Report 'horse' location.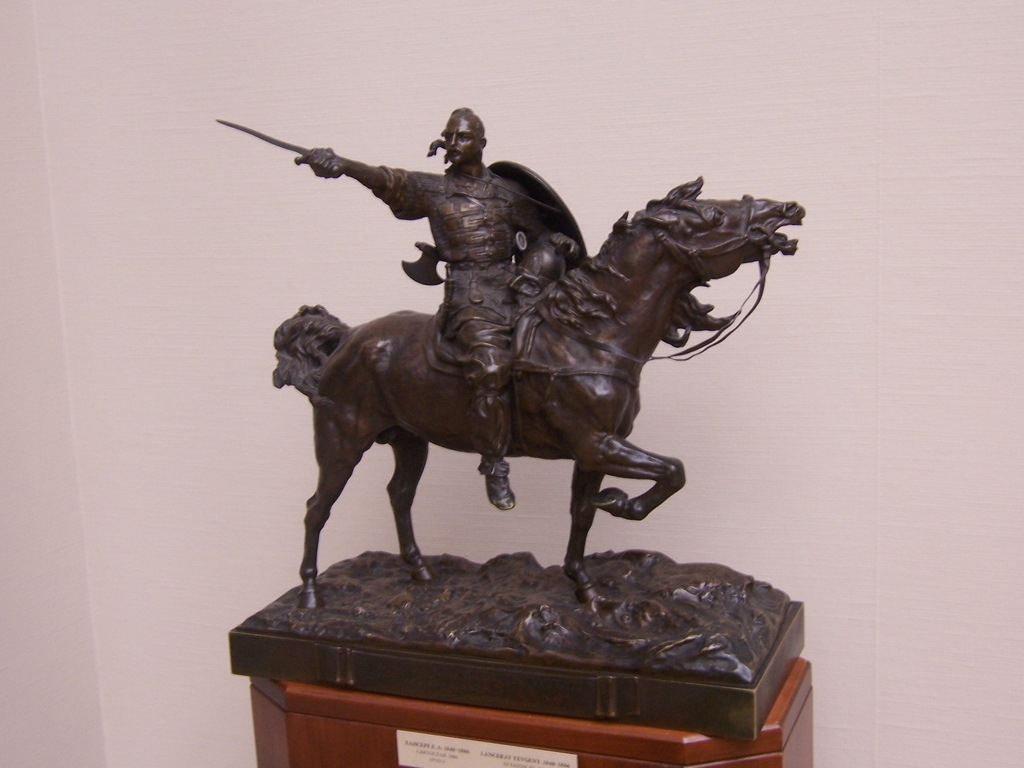
Report: box=[271, 170, 809, 614].
